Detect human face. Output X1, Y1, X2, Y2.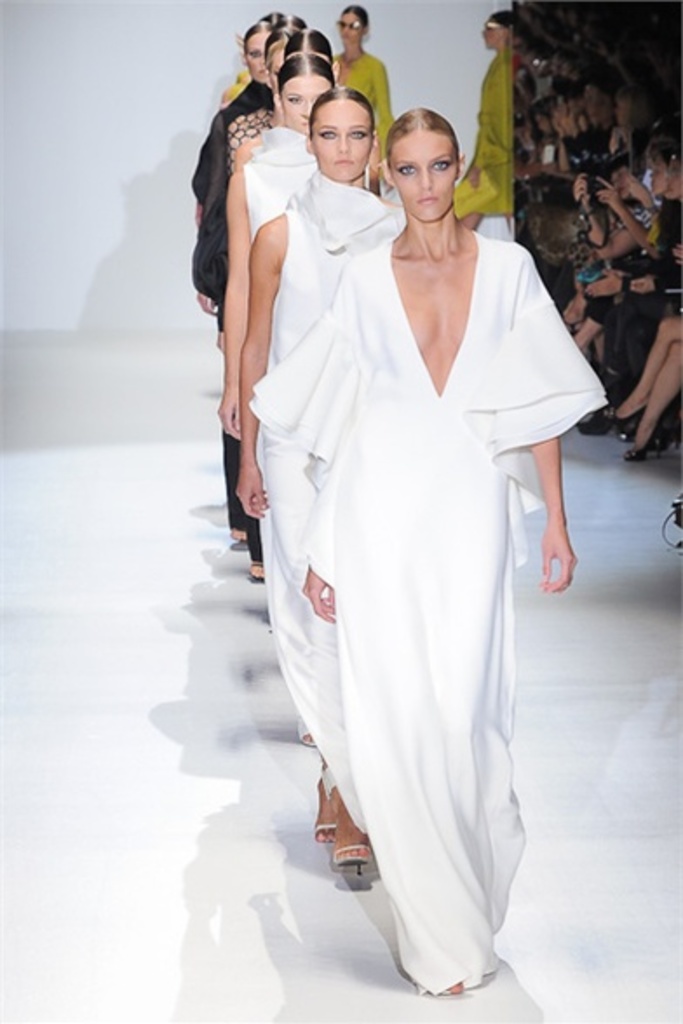
396, 125, 453, 223.
